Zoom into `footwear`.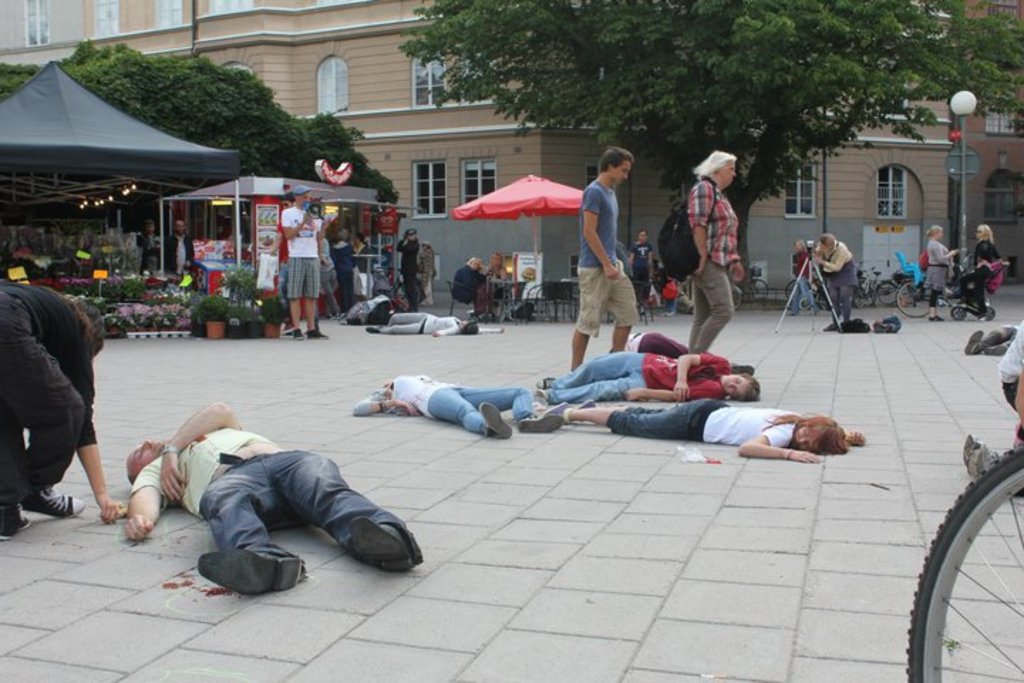
Zoom target: locate(306, 326, 329, 339).
